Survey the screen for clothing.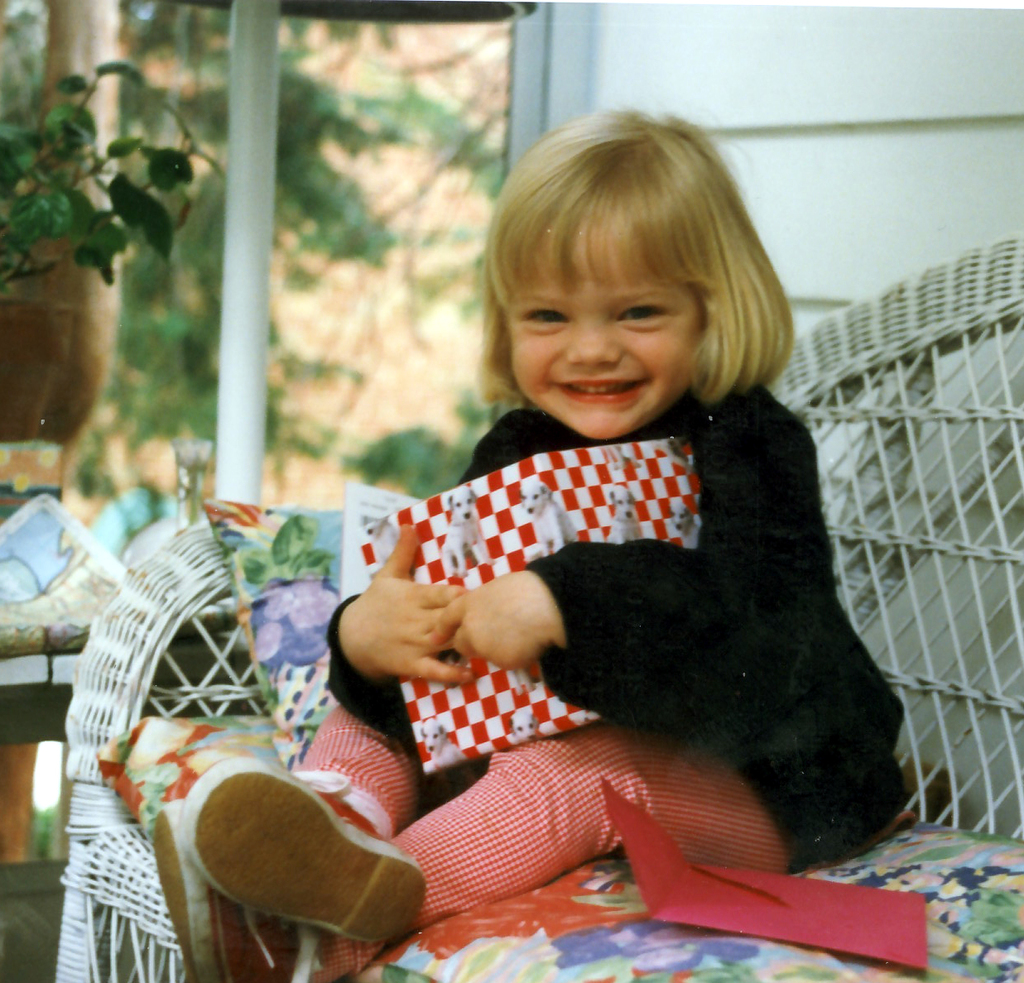
Survey found: [left=318, top=319, right=920, bottom=866].
